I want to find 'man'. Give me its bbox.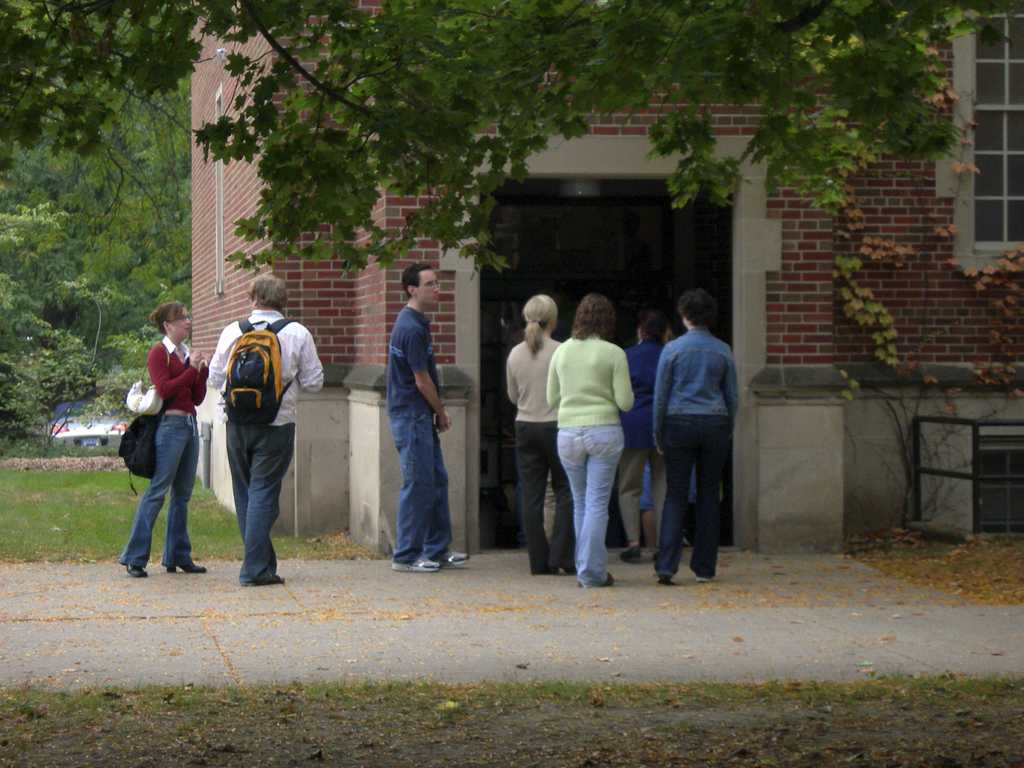
(609,294,729,584).
